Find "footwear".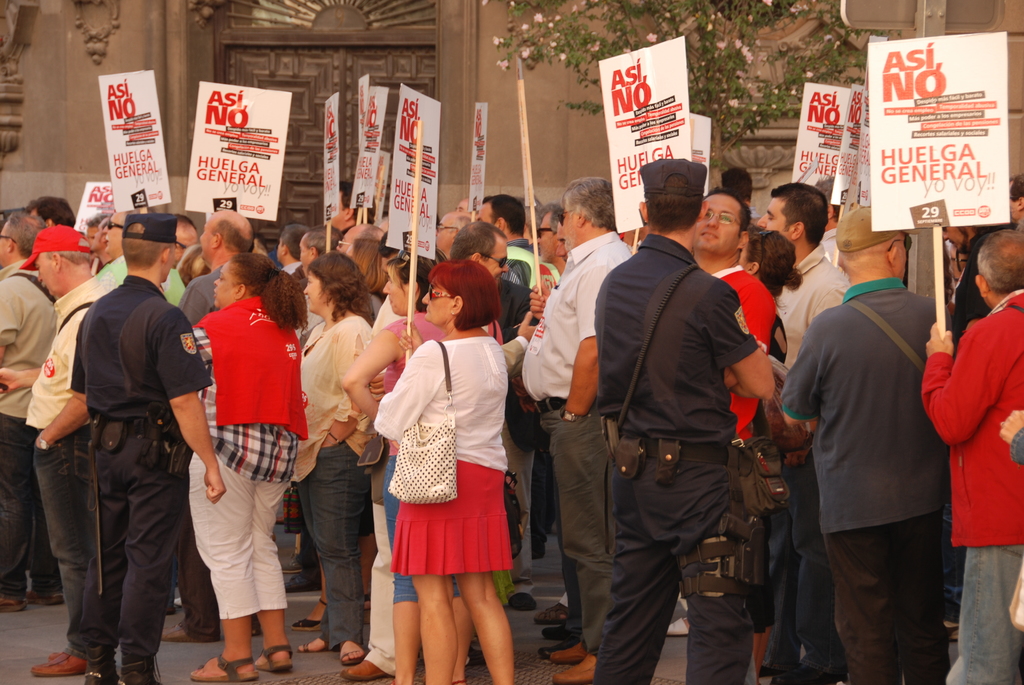
[x1=335, y1=640, x2=364, y2=664].
